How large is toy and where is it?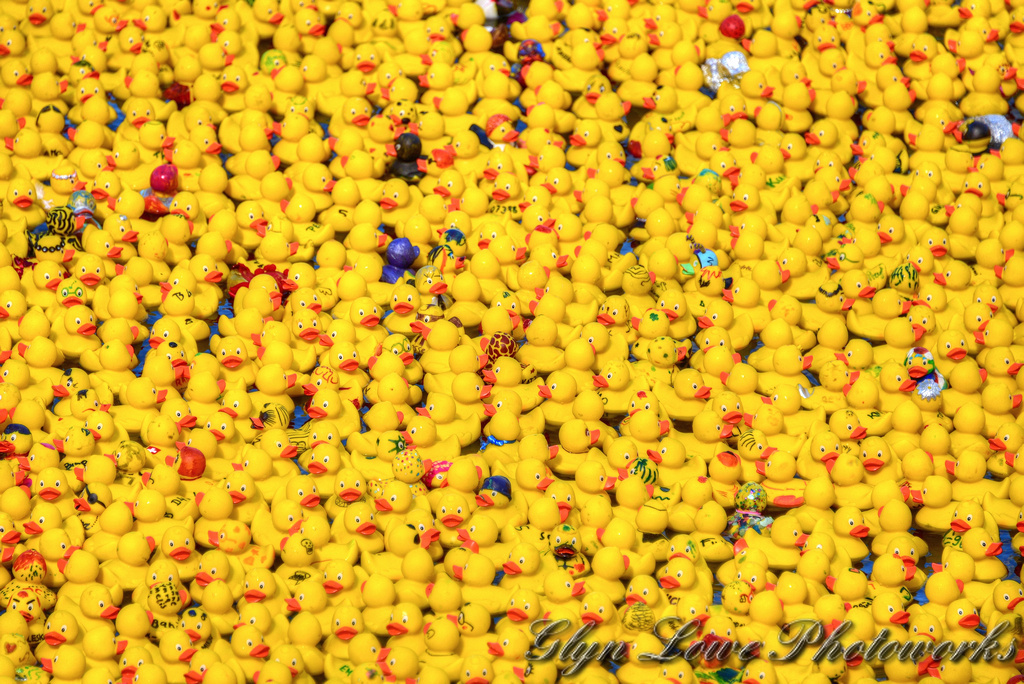
Bounding box: {"x1": 54, "y1": 576, "x2": 119, "y2": 628}.
